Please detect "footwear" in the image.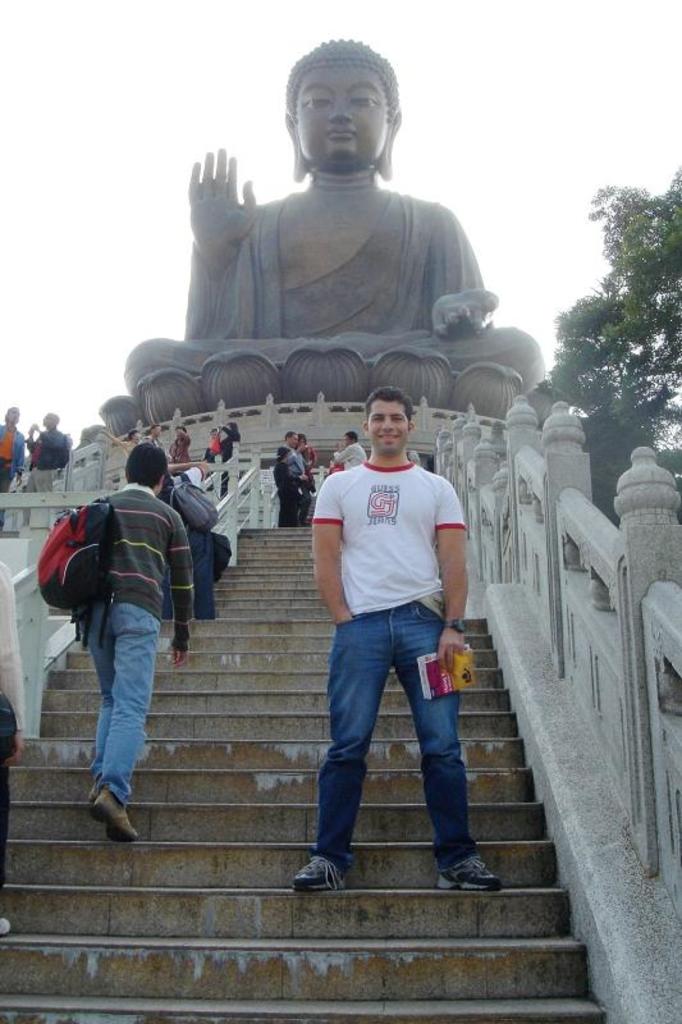
x1=83 y1=771 x2=120 y2=806.
